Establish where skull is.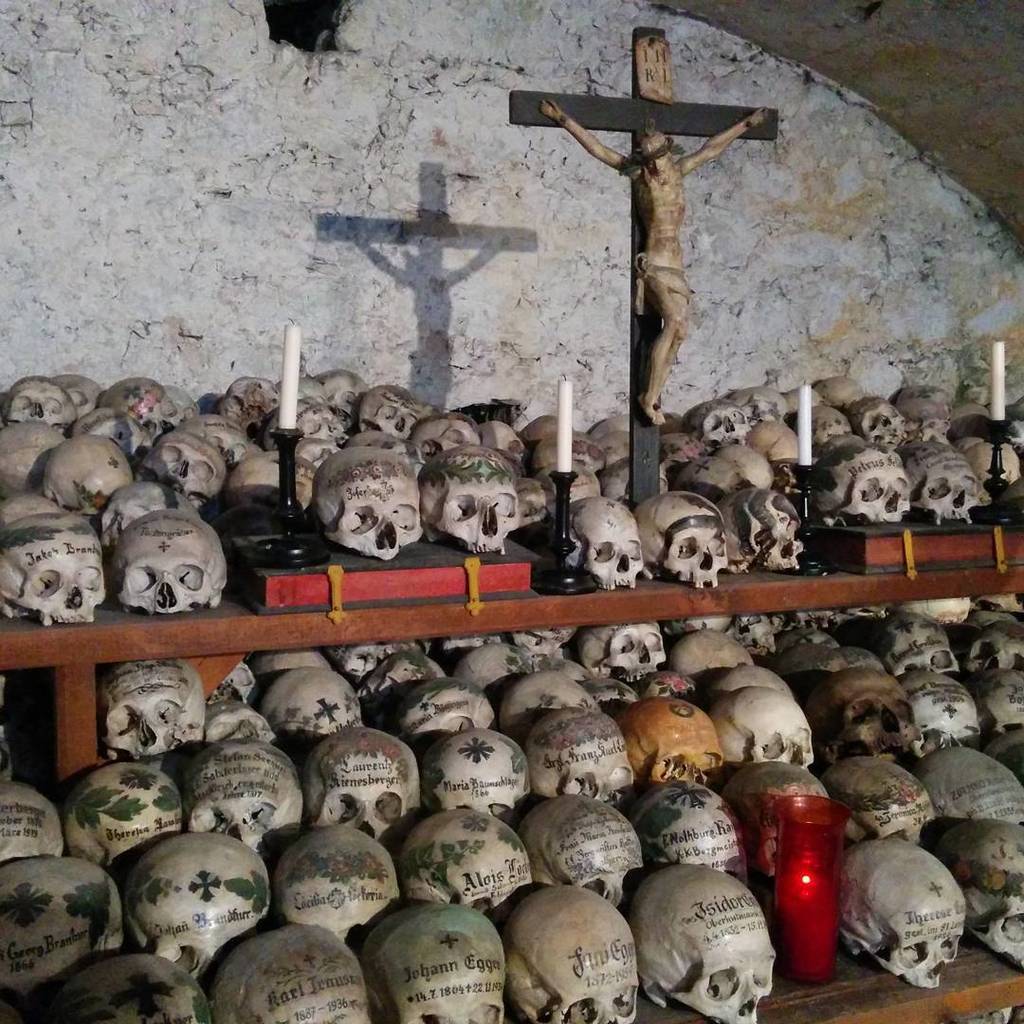
Established at bbox(83, 529, 217, 630).
